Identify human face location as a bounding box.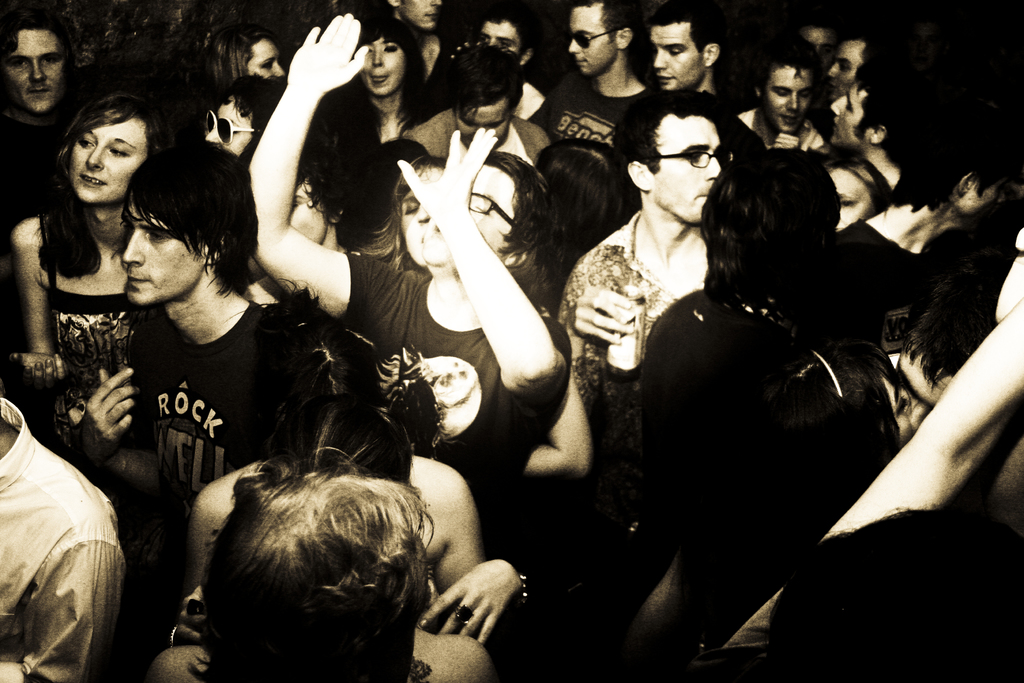
362 37 405 96.
